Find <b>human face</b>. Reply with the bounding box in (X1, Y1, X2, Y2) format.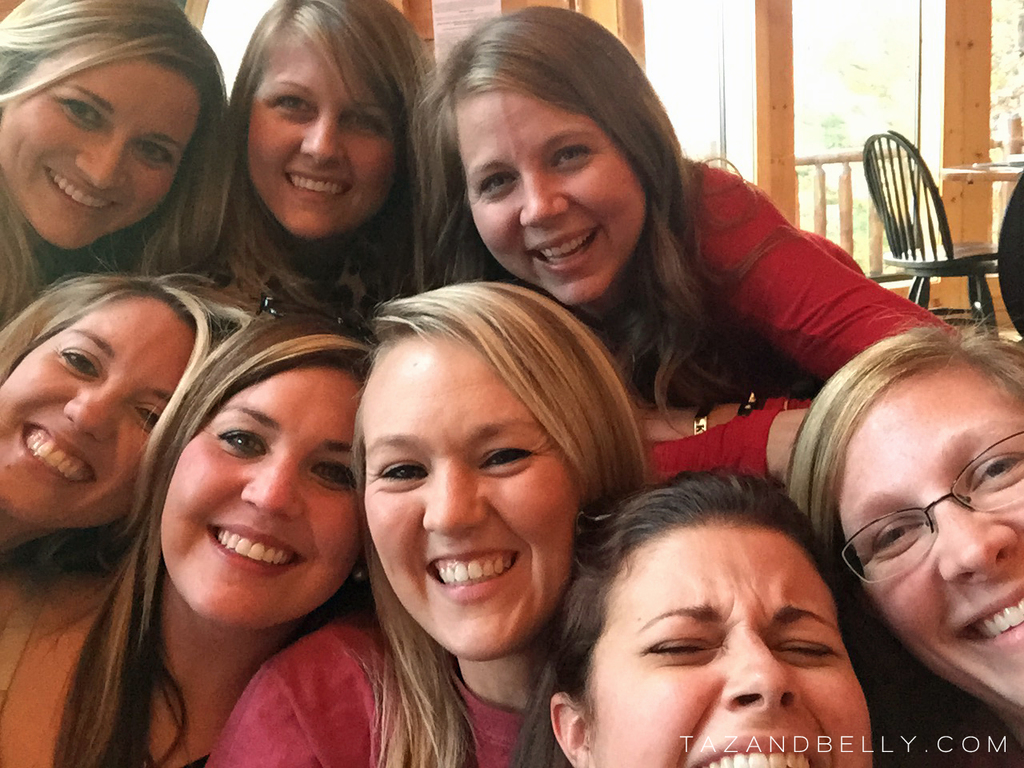
(587, 524, 873, 767).
